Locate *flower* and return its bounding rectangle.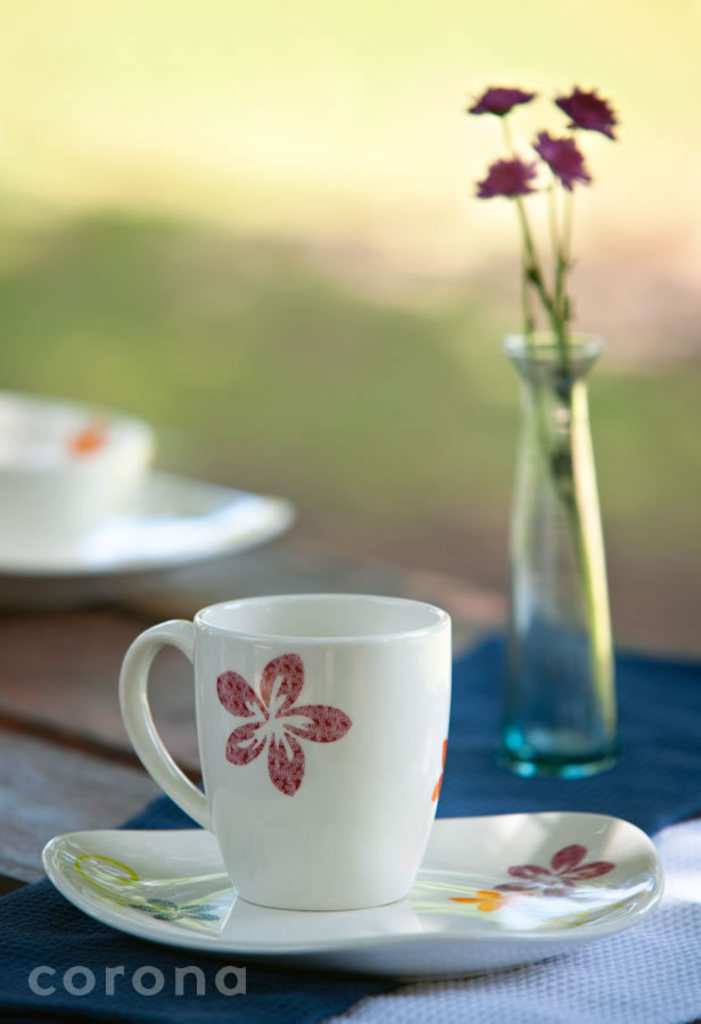
[x1=553, y1=79, x2=616, y2=141].
